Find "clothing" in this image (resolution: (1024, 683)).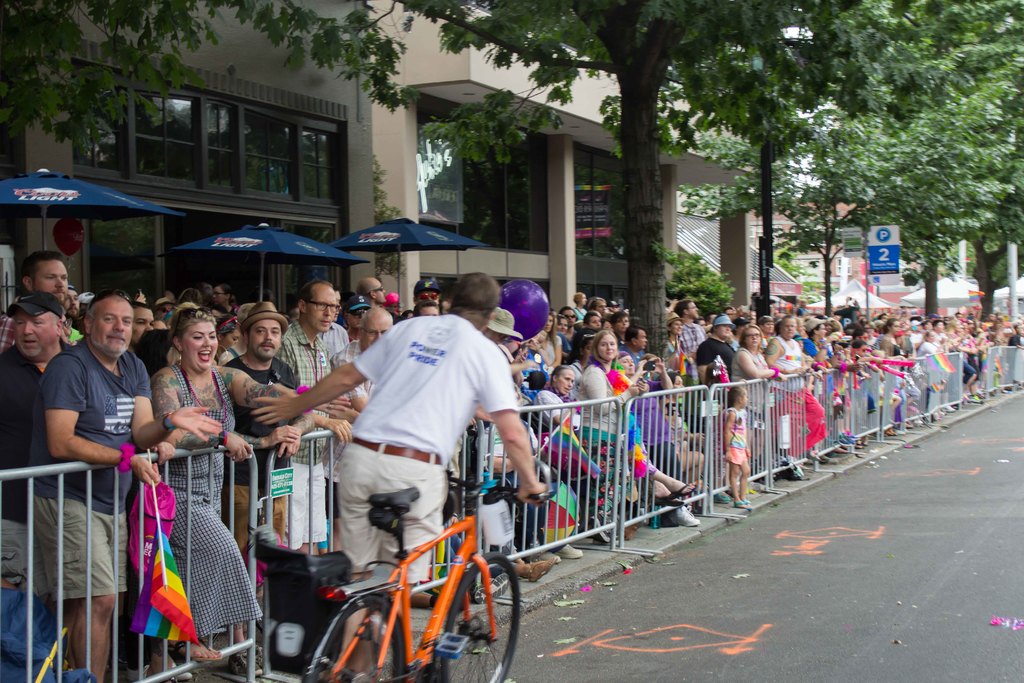
<bbox>281, 309, 360, 550</bbox>.
